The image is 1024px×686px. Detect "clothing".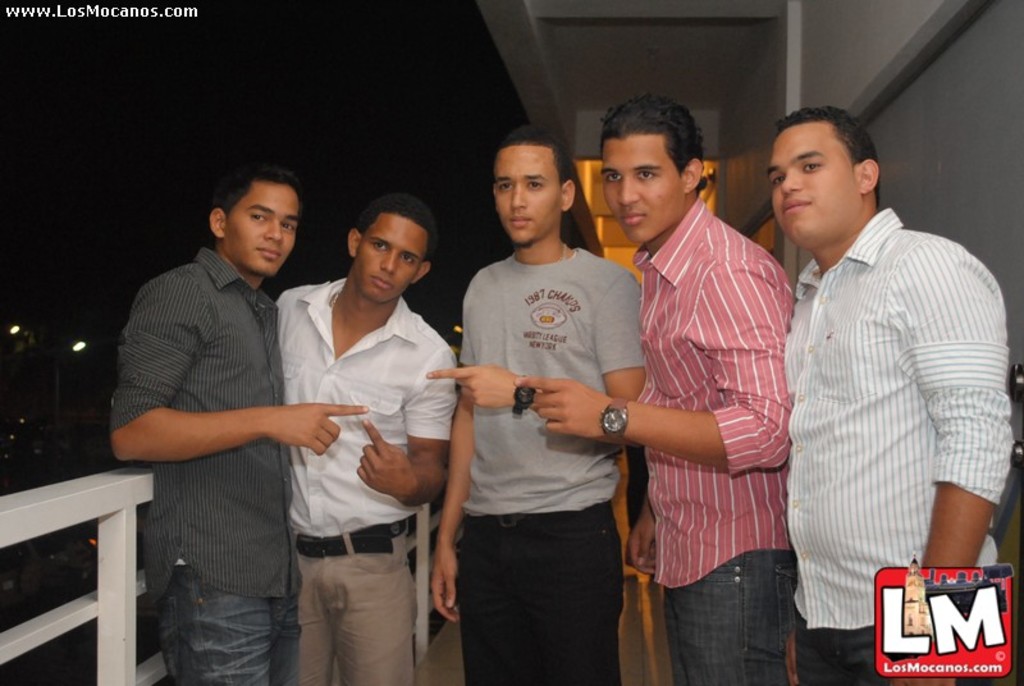
Detection: {"left": 270, "top": 274, "right": 458, "bottom": 685}.
